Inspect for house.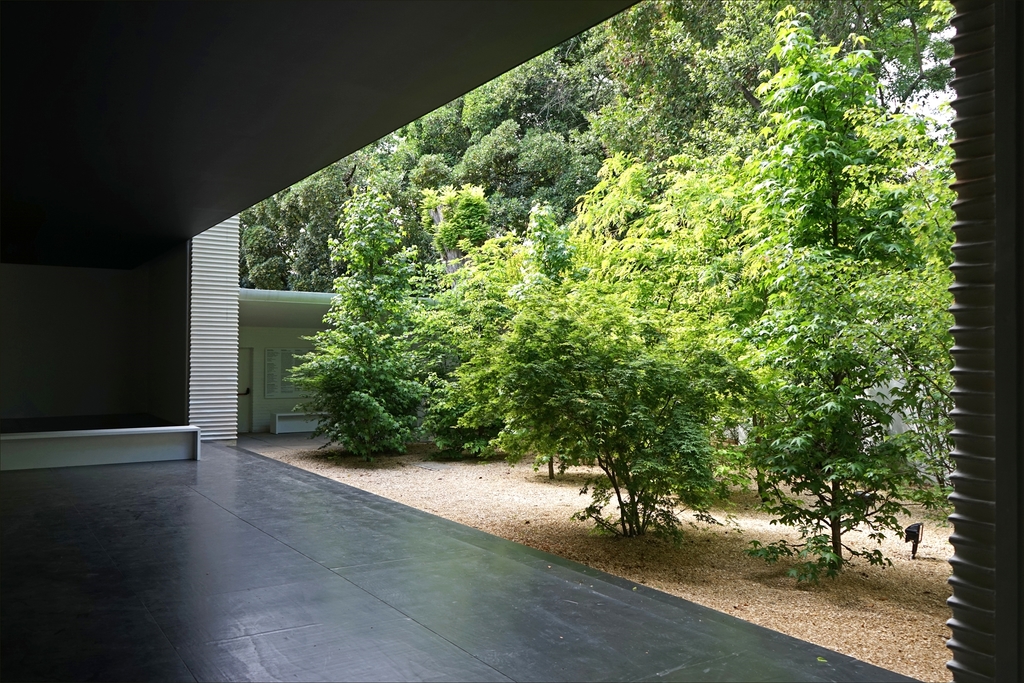
Inspection: 237,288,437,434.
